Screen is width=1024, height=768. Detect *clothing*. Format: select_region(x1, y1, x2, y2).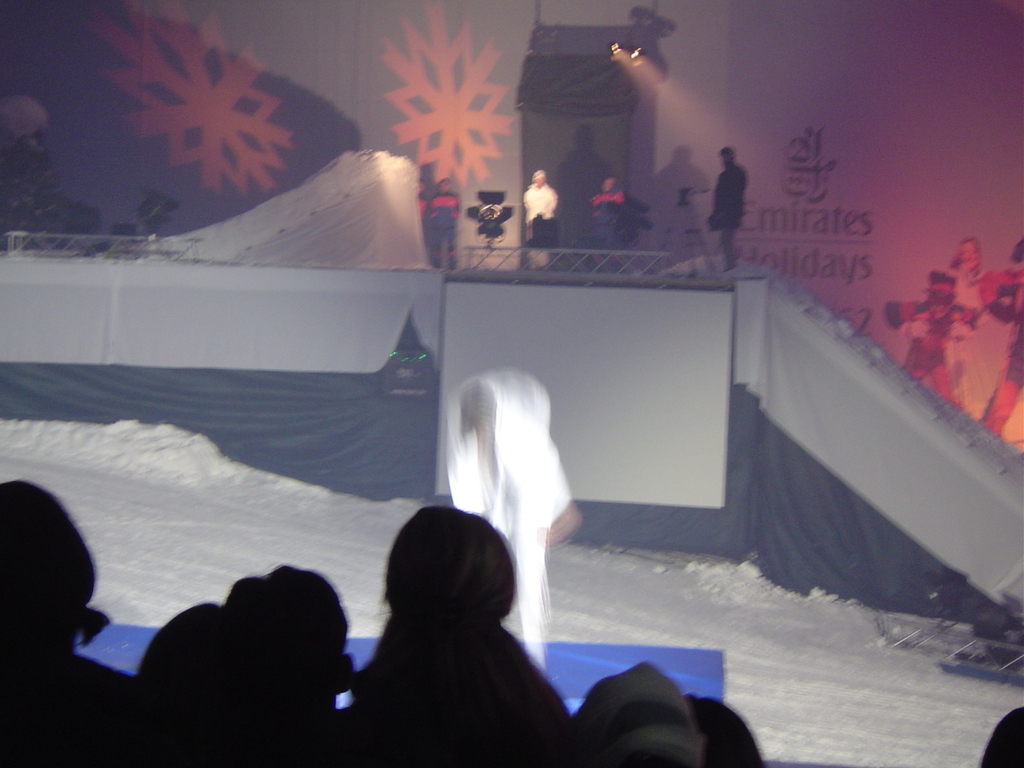
select_region(522, 182, 559, 266).
